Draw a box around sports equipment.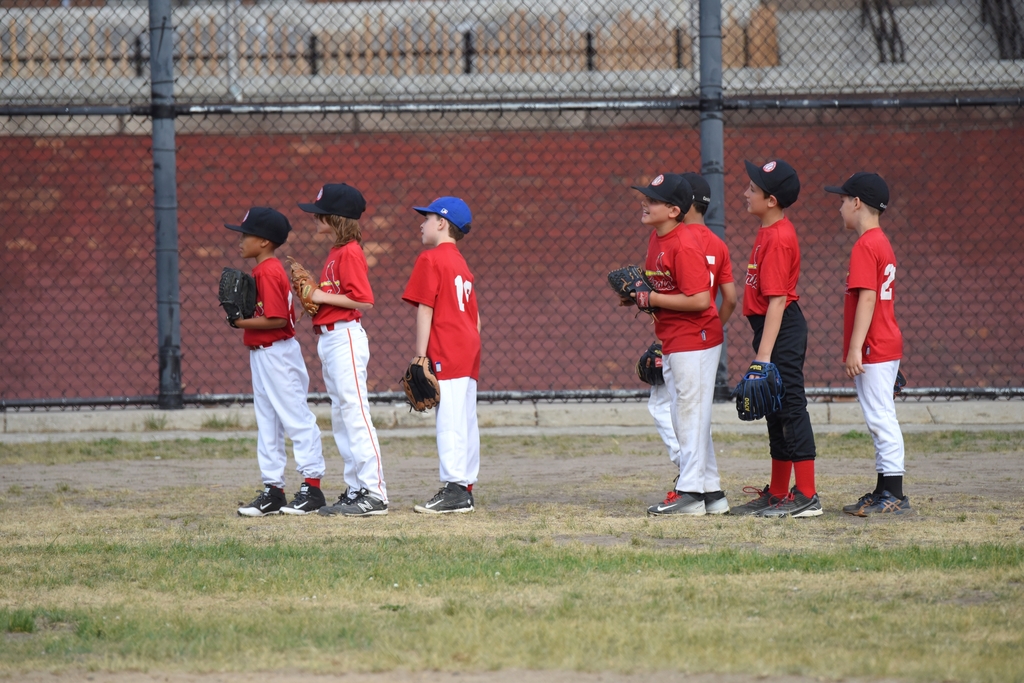
bbox(336, 494, 388, 517).
